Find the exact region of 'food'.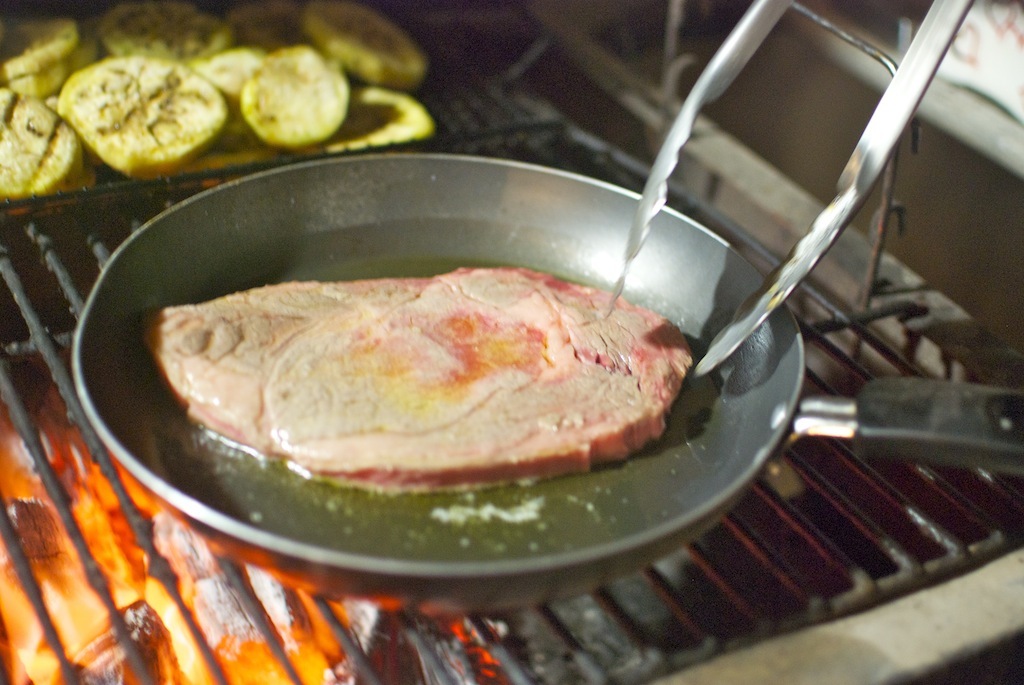
Exact region: x1=311 y1=84 x2=436 y2=156.
